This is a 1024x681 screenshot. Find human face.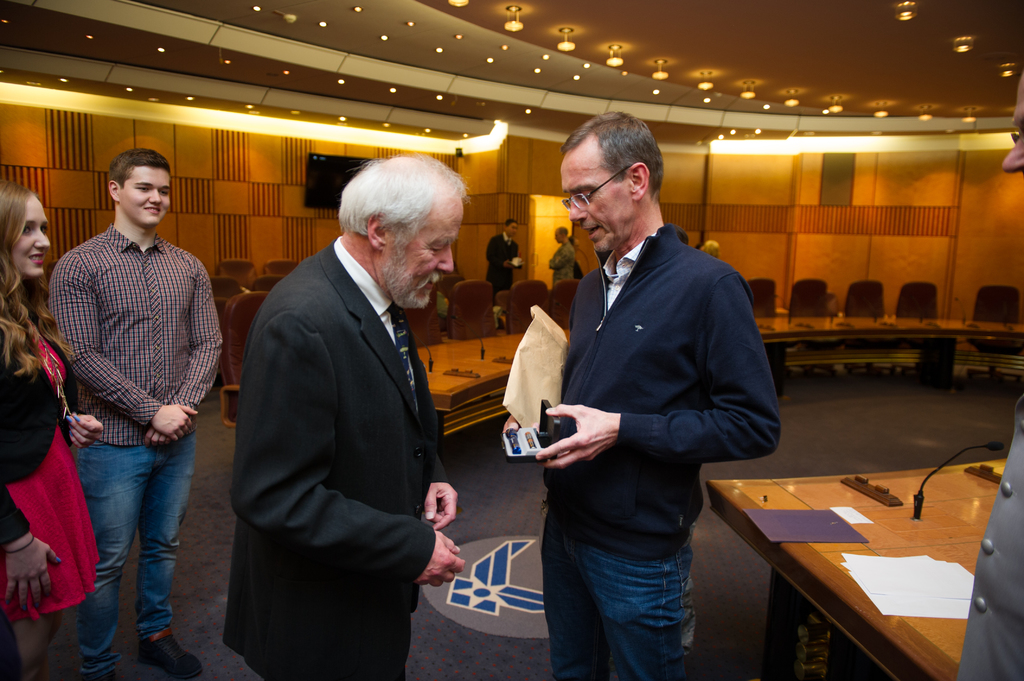
Bounding box: region(389, 202, 465, 314).
